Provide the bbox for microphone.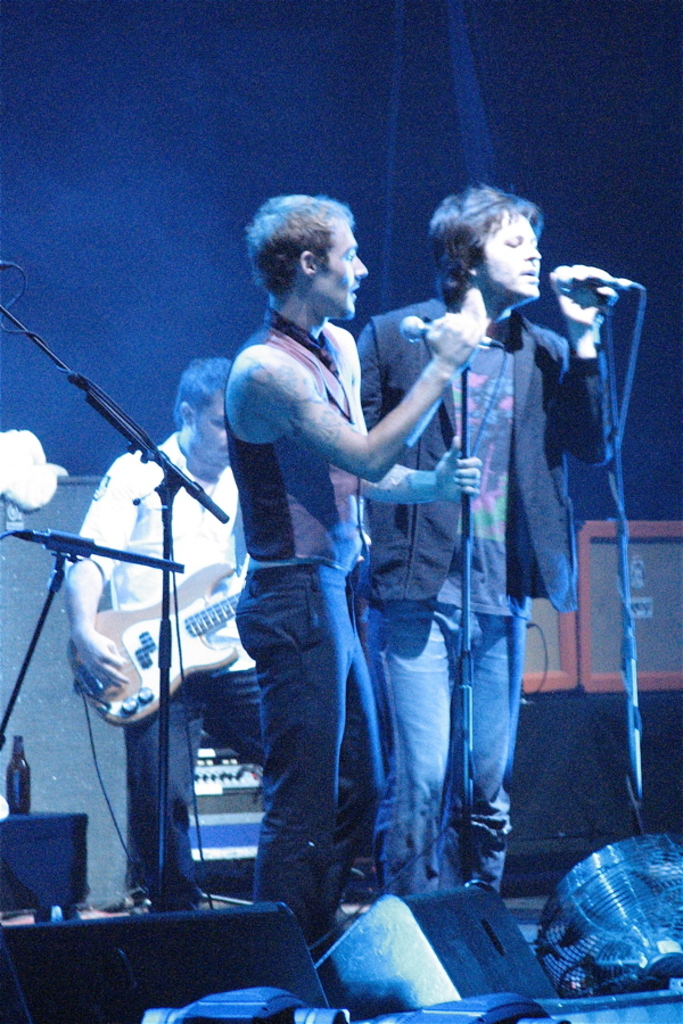
pyautogui.locateOnScreen(396, 308, 489, 345).
